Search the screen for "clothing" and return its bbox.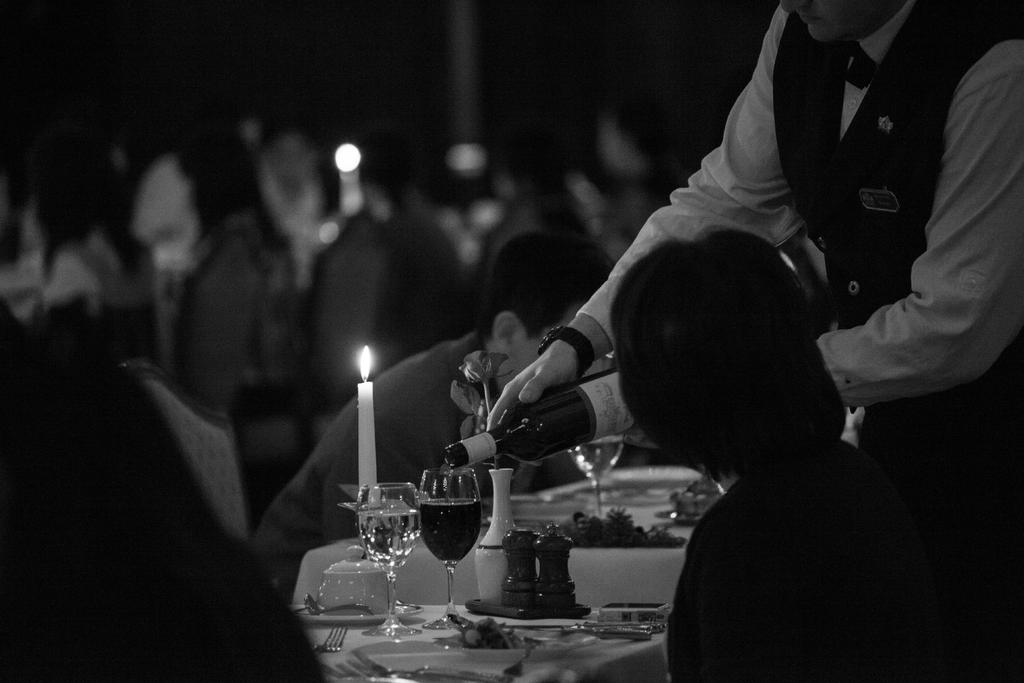
Found: [120, 160, 221, 298].
